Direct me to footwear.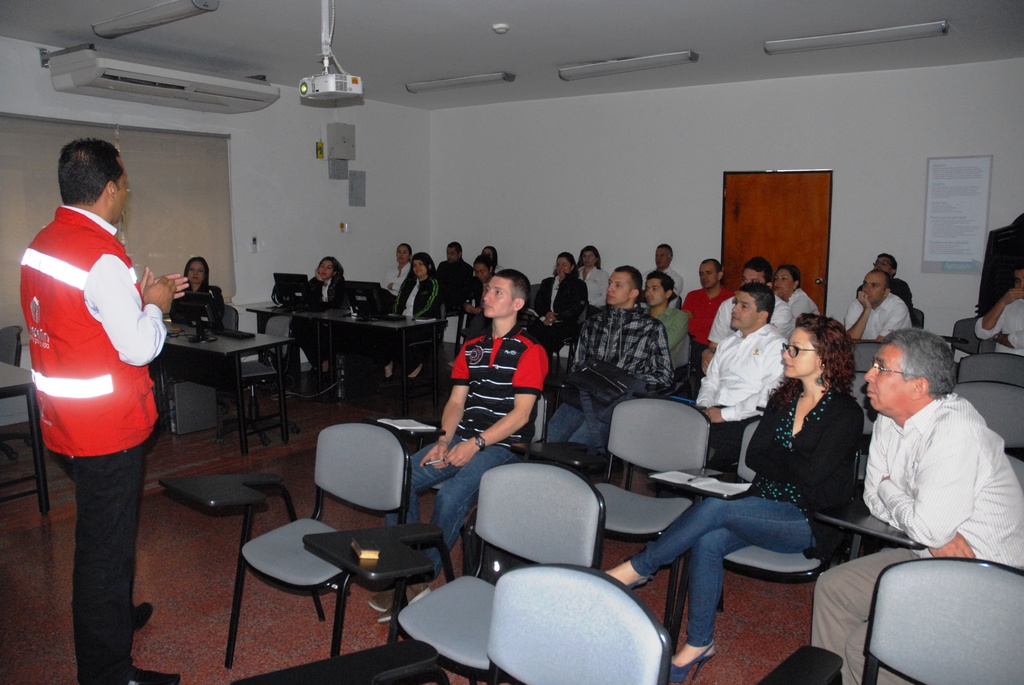
Direction: left=130, top=596, right=152, bottom=632.
